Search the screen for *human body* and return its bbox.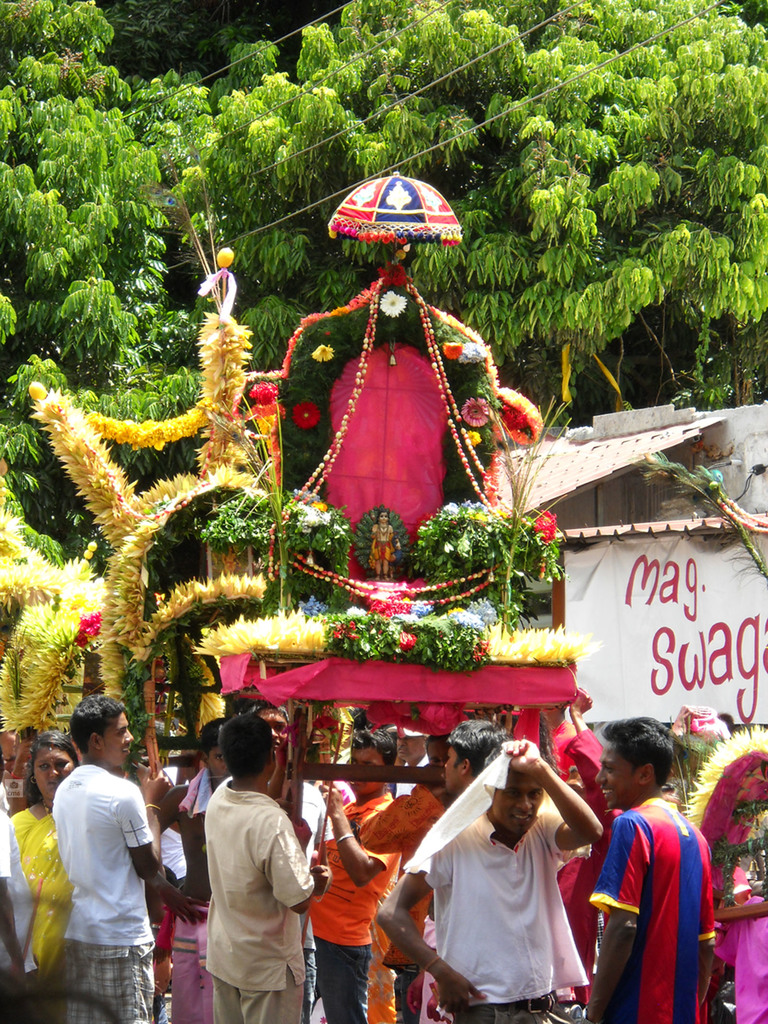
Found: 390,707,458,1020.
